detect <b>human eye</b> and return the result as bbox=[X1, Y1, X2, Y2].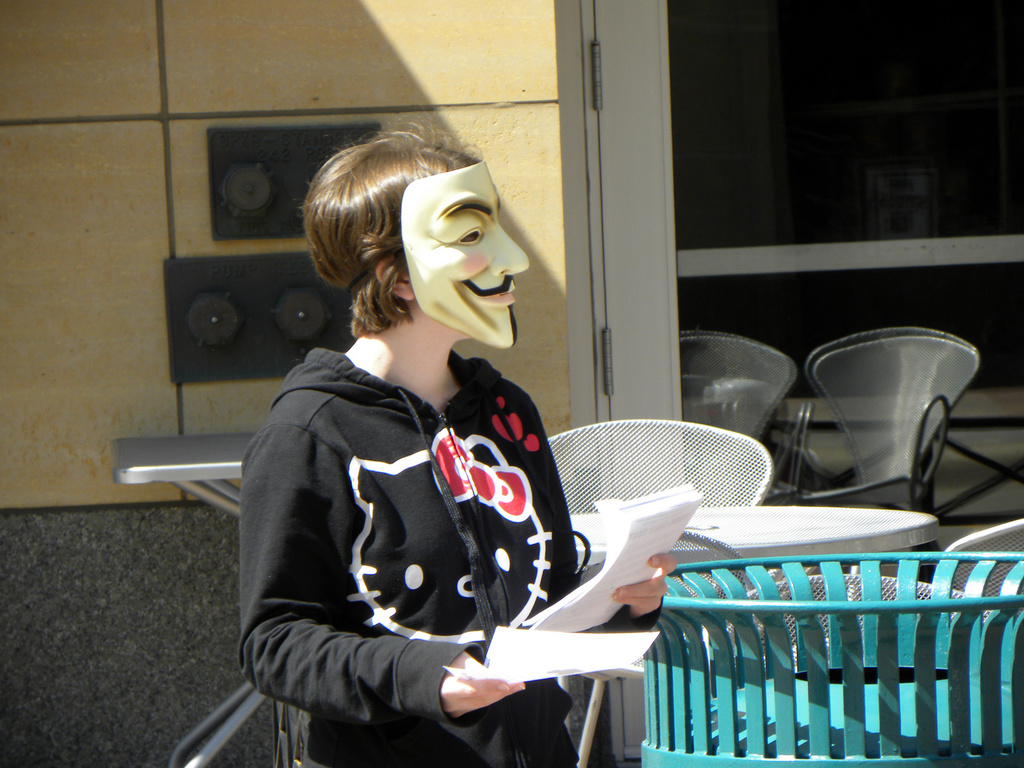
bbox=[458, 228, 484, 249].
